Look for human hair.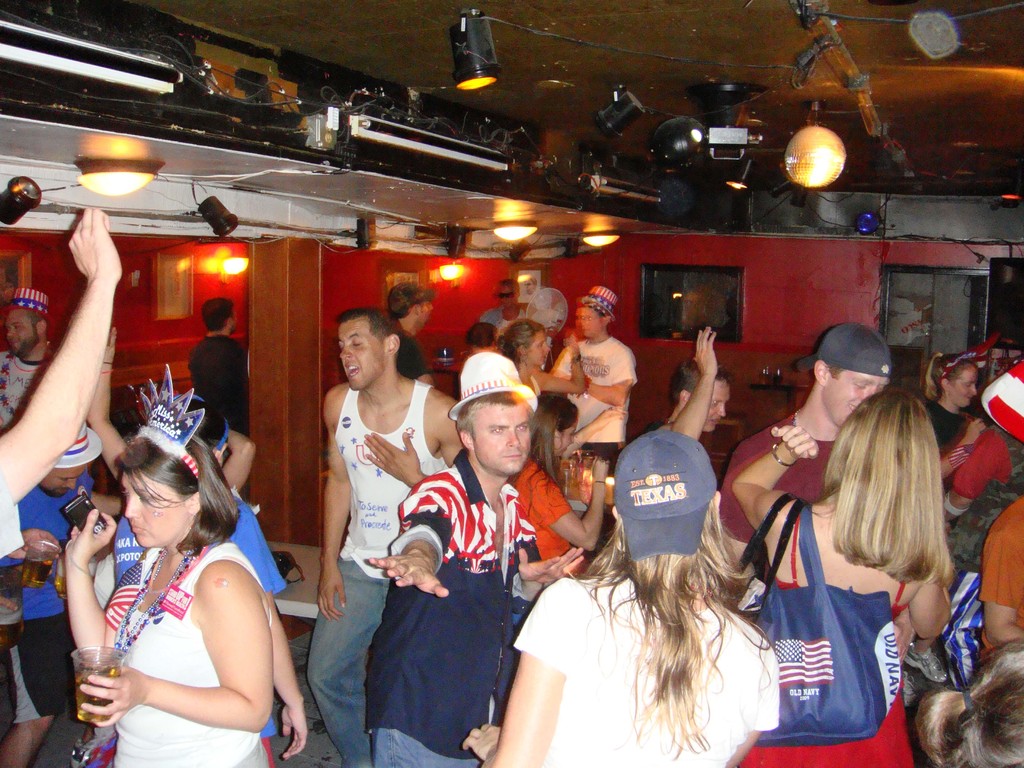
Found: 24:309:44:324.
